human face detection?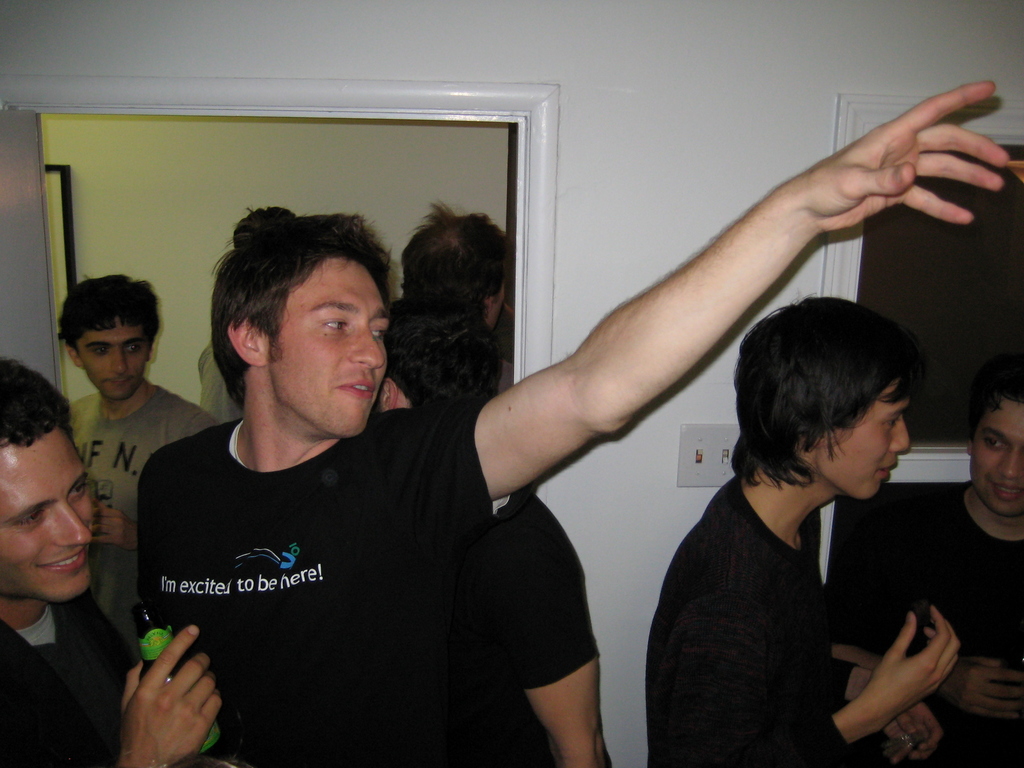
{"left": 77, "top": 316, "right": 151, "bottom": 402}
